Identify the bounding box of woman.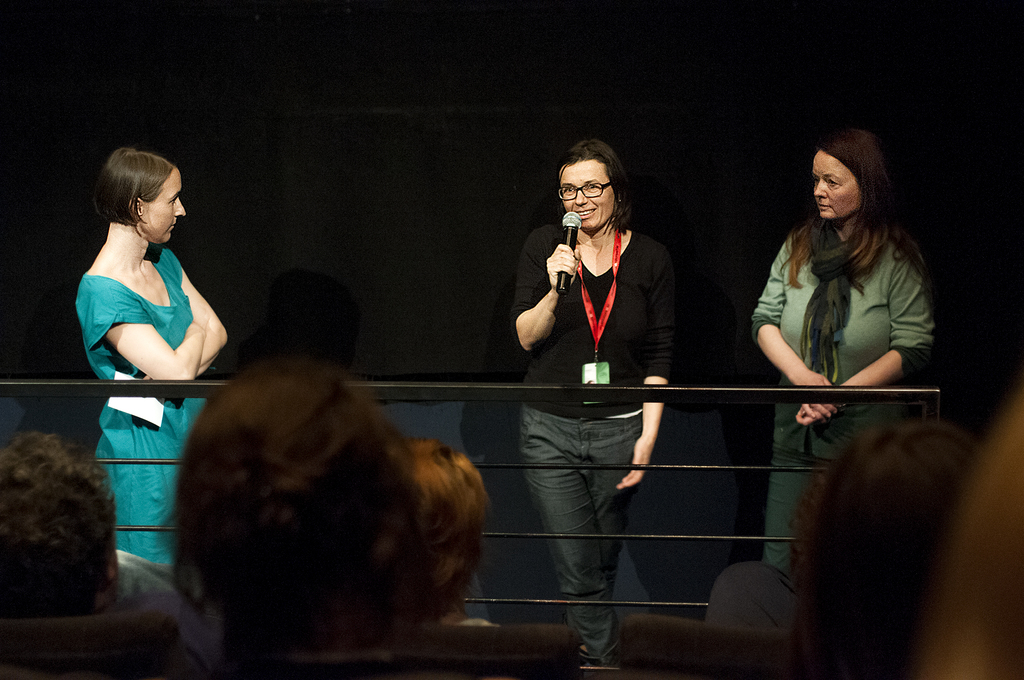
locate(514, 137, 686, 679).
